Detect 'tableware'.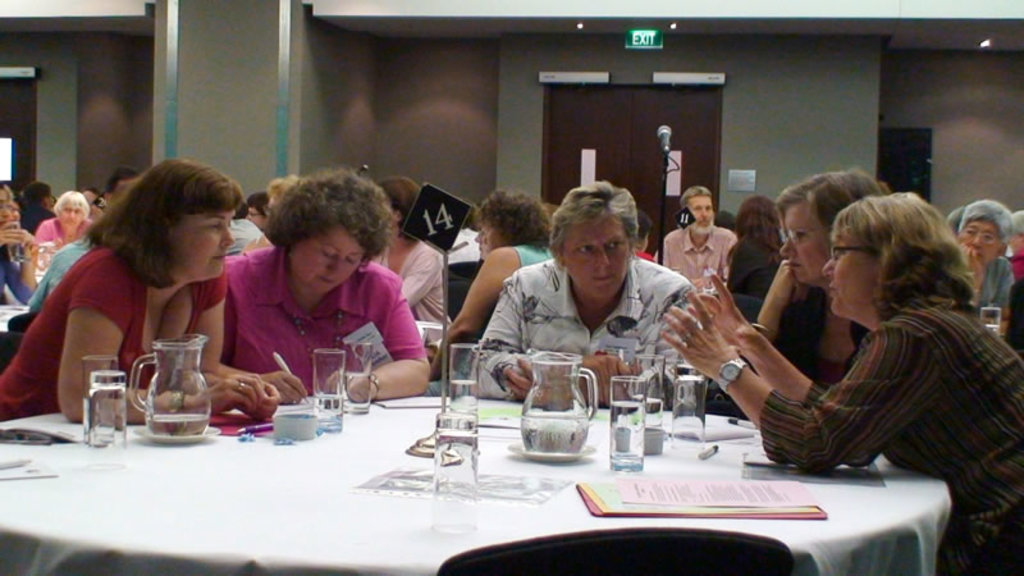
Detected at bbox=(78, 353, 114, 430).
